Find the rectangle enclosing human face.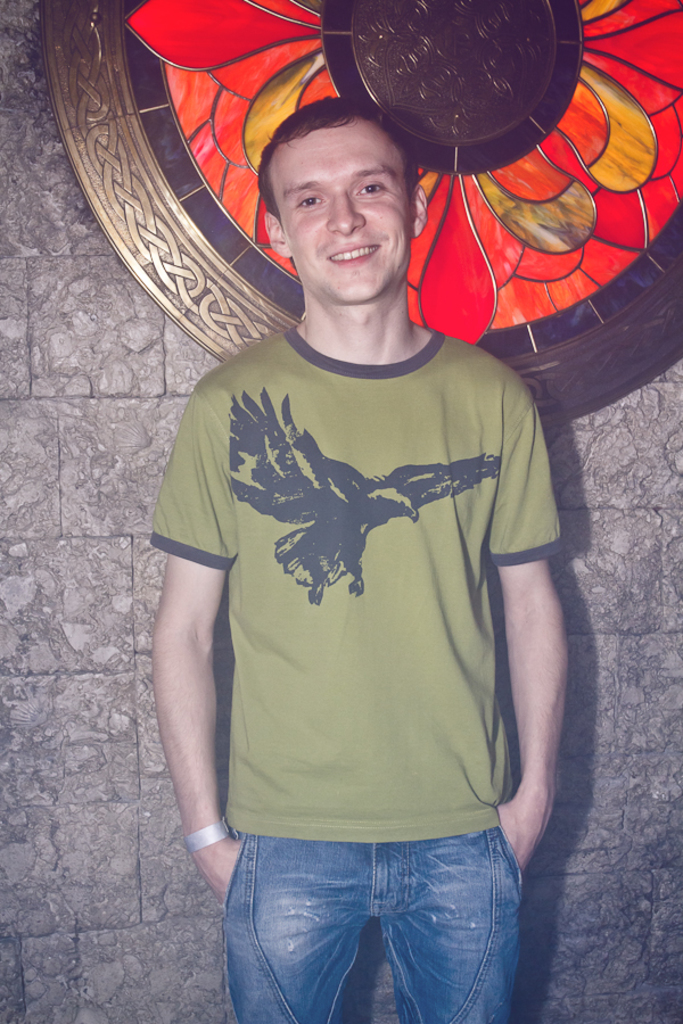
x1=271, y1=114, x2=406, y2=305.
